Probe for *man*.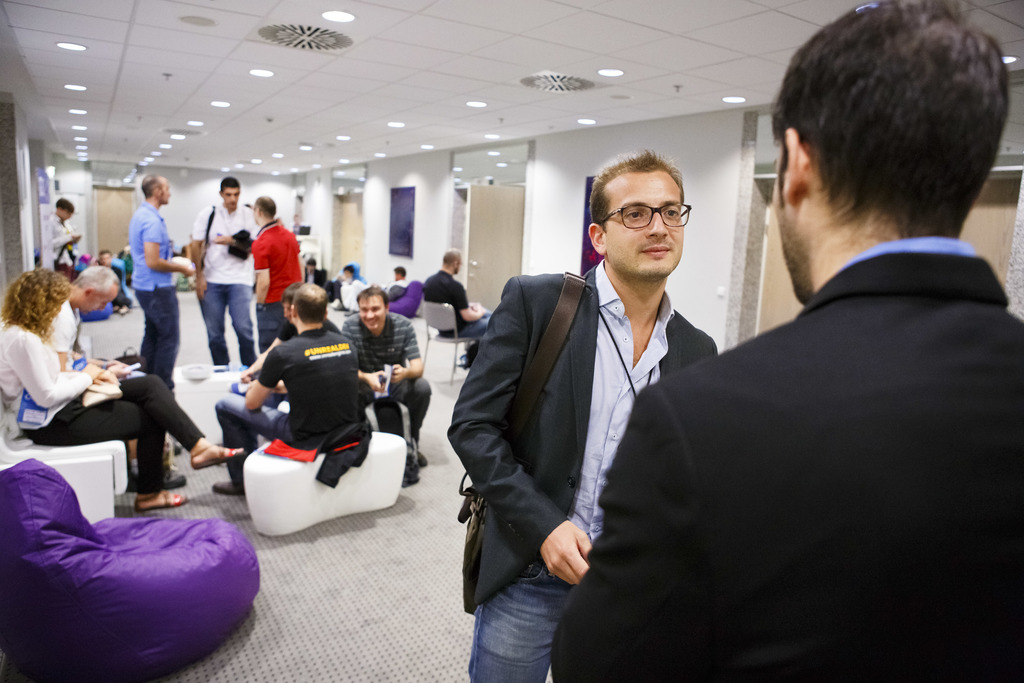
Probe result: [132,173,191,391].
